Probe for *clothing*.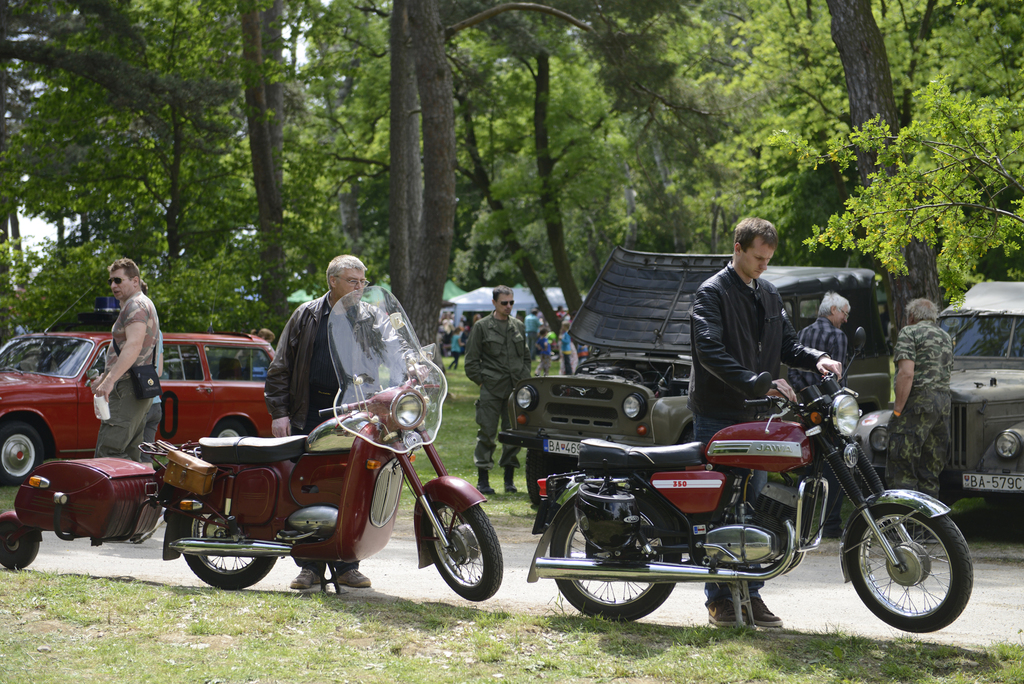
Probe result: (669,255,835,611).
